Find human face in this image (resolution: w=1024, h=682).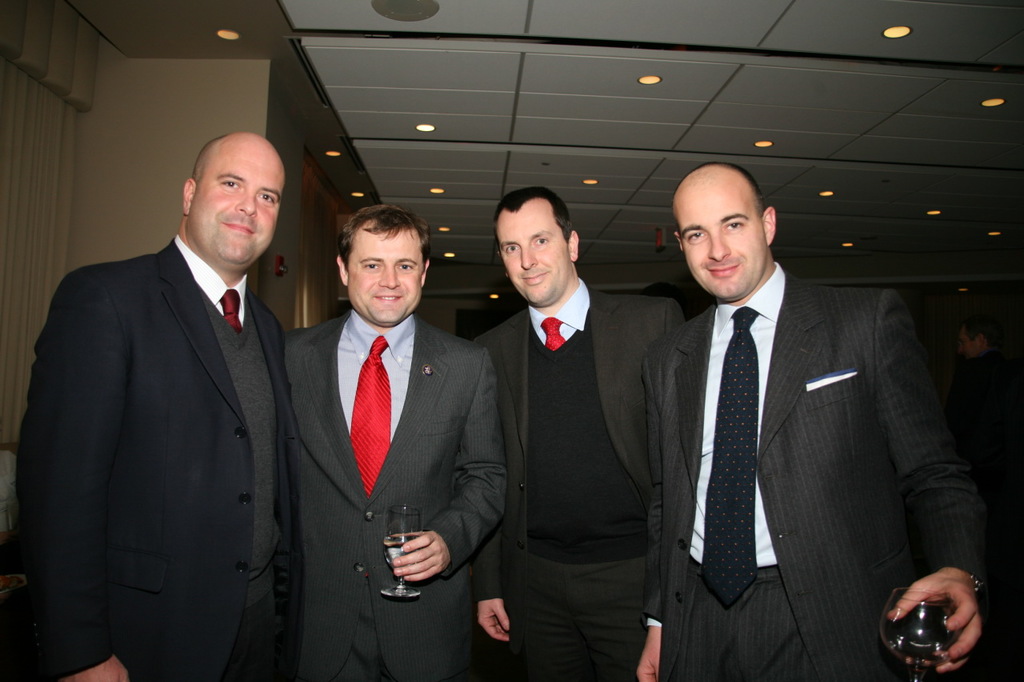
box(194, 135, 286, 262).
